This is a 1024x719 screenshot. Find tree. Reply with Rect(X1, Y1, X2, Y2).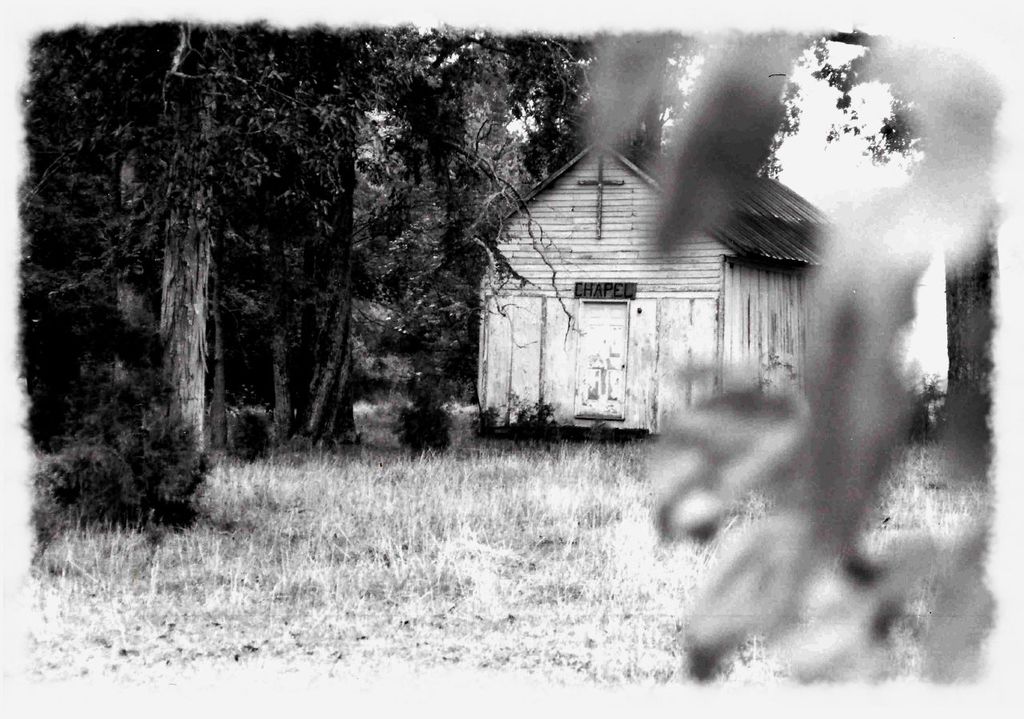
Rect(155, 21, 230, 453).
